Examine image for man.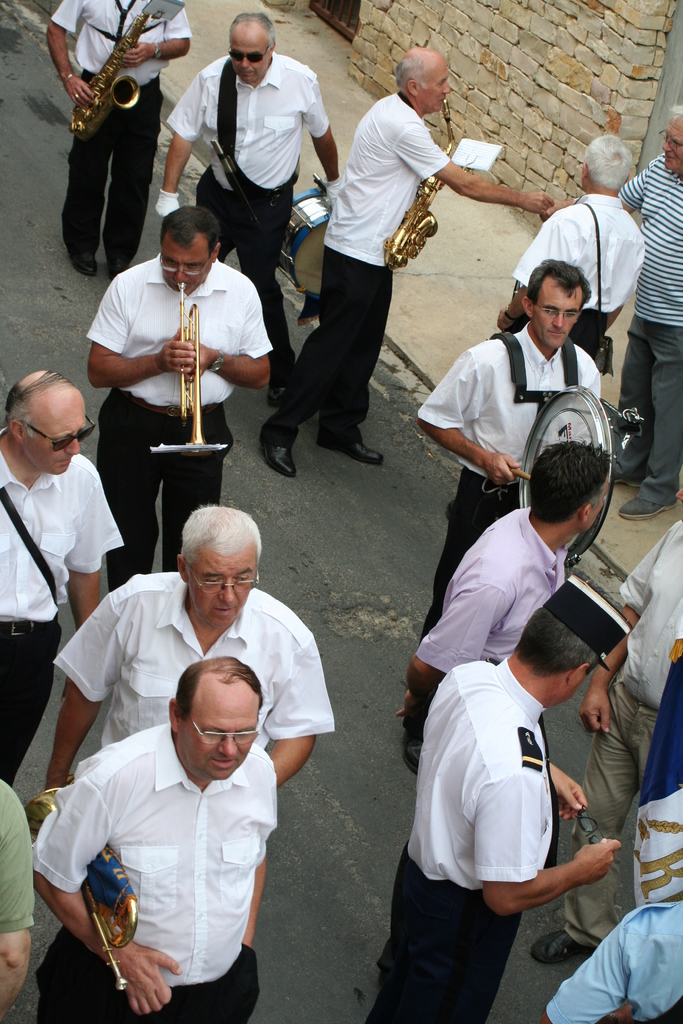
Examination result: [156, 11, 343, 404].
